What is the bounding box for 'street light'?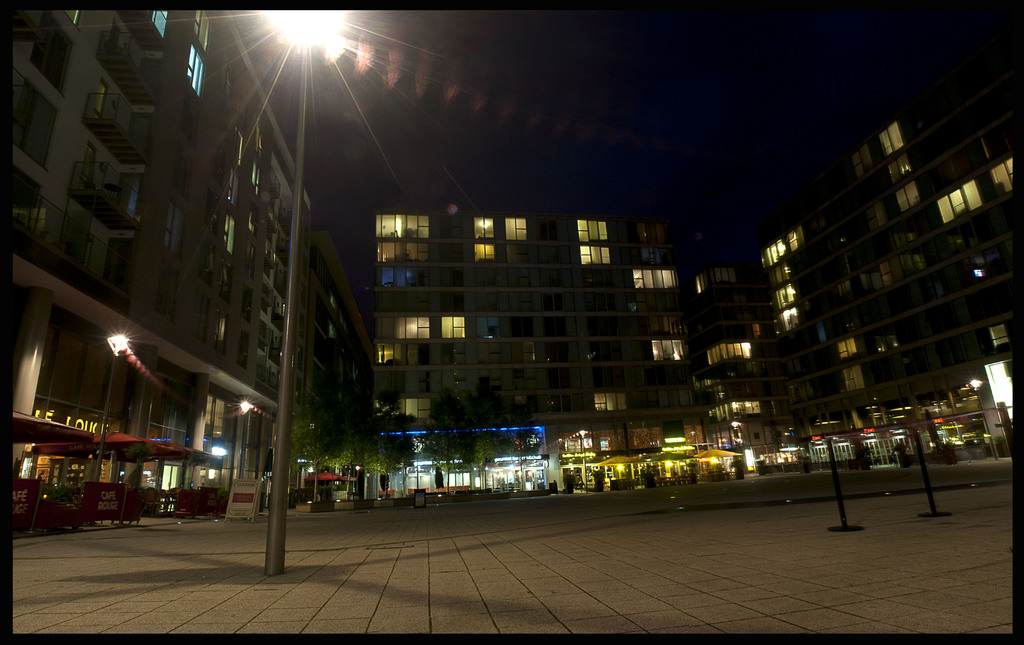
230,395,254,490.
